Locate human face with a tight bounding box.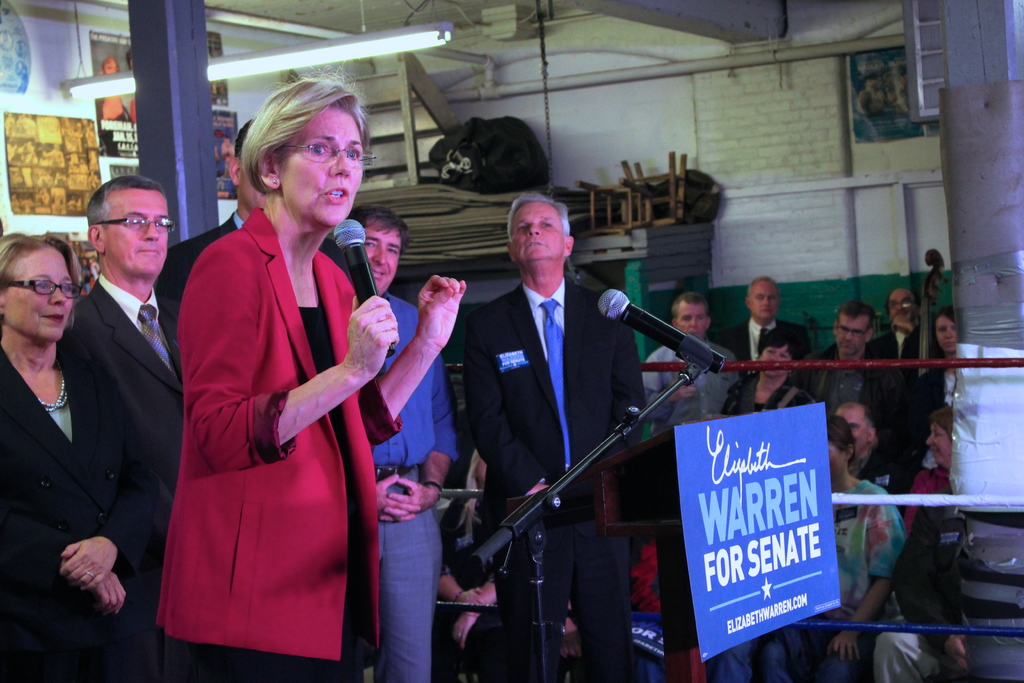
[x1=511, y1=201, x2=563, y2=266].
